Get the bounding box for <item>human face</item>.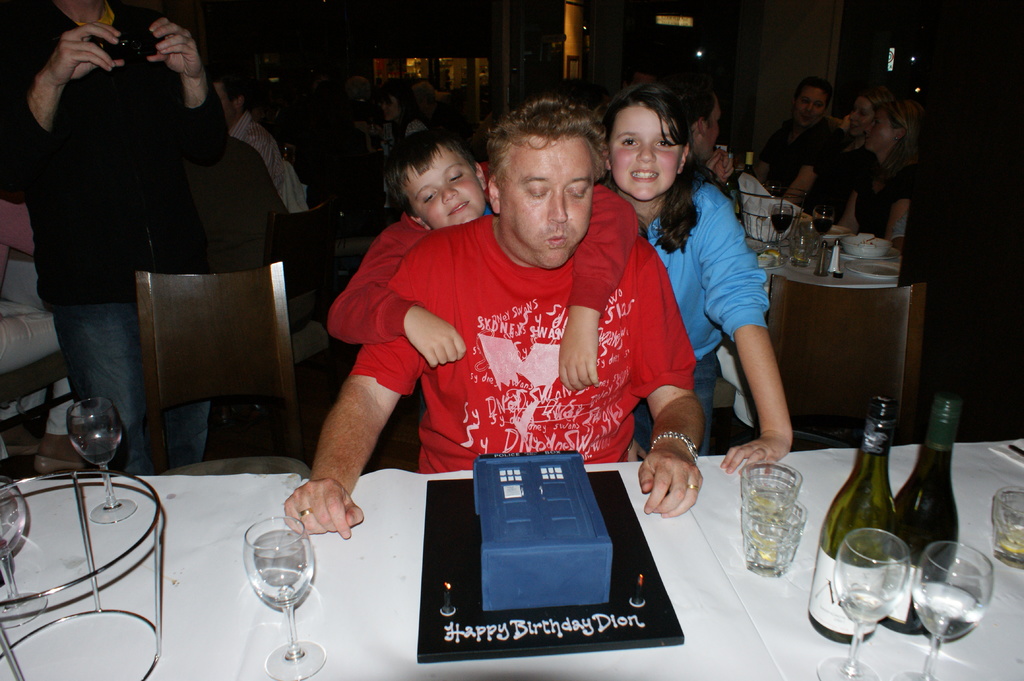
(x1=799, y1=82, x2=824, y2=118).
